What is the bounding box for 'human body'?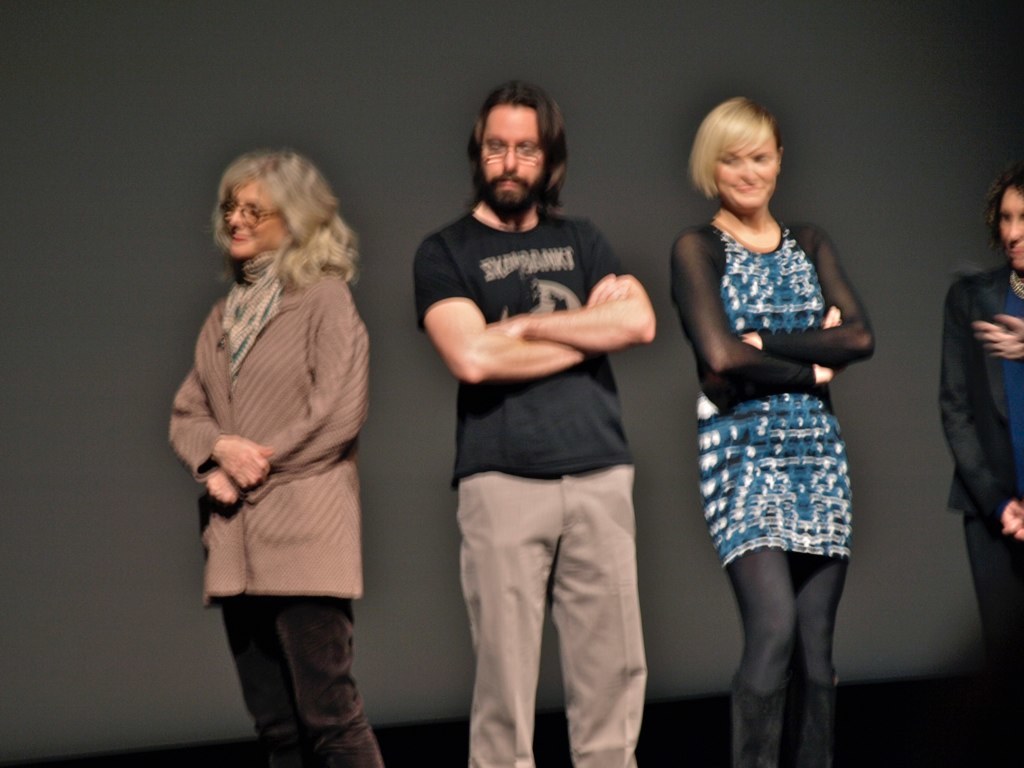
rect(167, 154, 375, 767).
